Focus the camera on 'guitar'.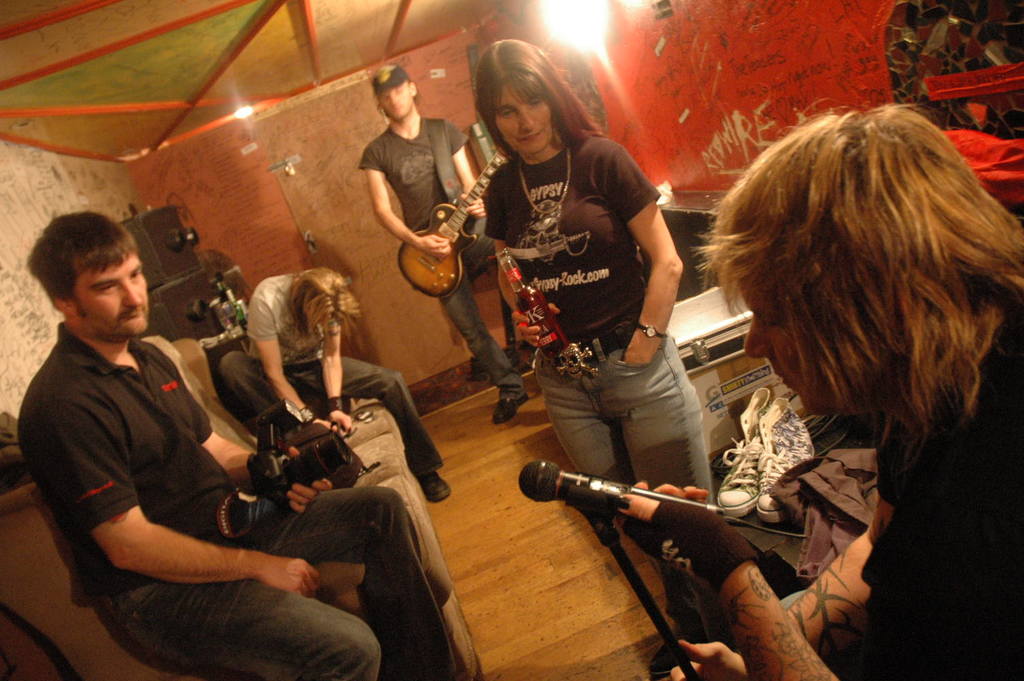
Focus region: l=383, t=138, r=533, b=303.
